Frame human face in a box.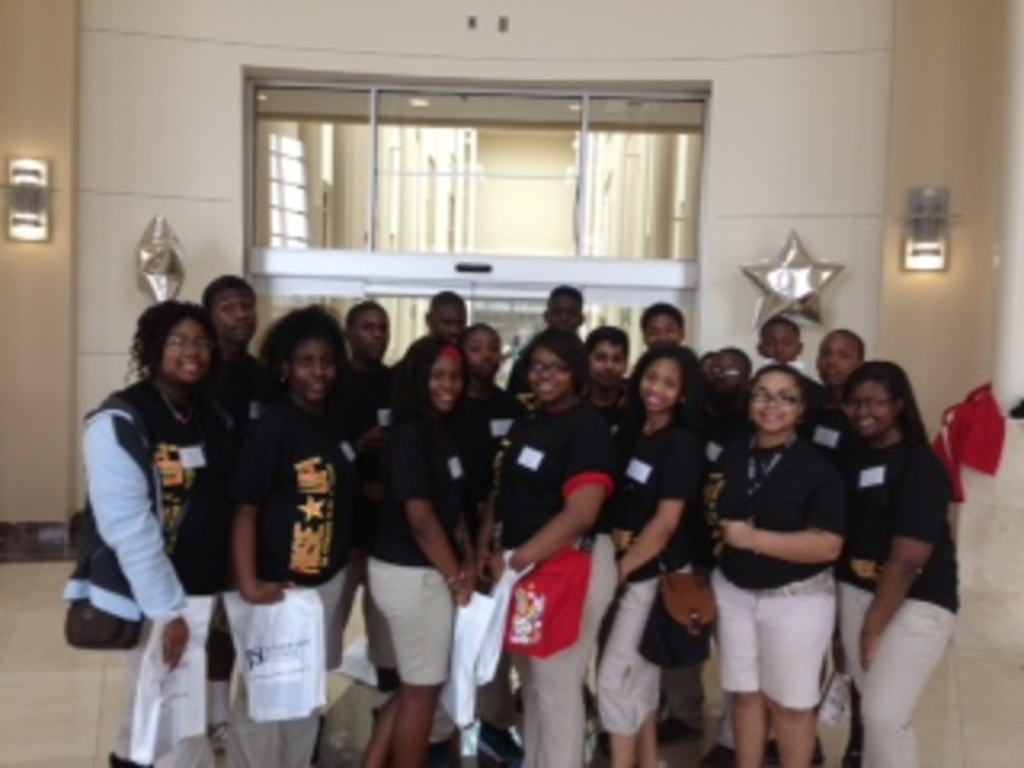
[634, 352, 682, 413].
